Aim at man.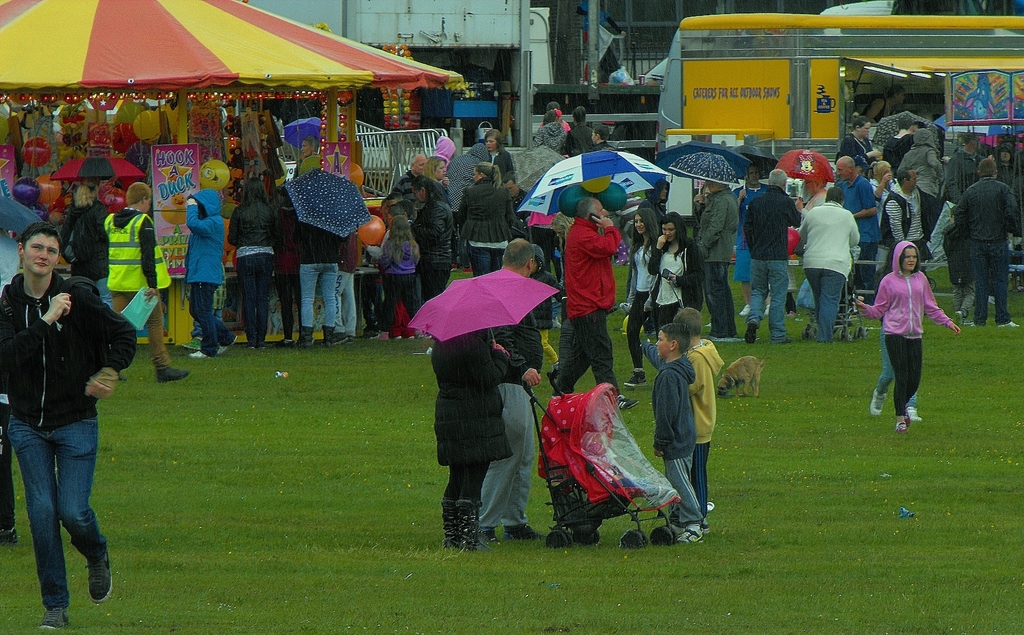
Aimed at 831/157/881/305.
